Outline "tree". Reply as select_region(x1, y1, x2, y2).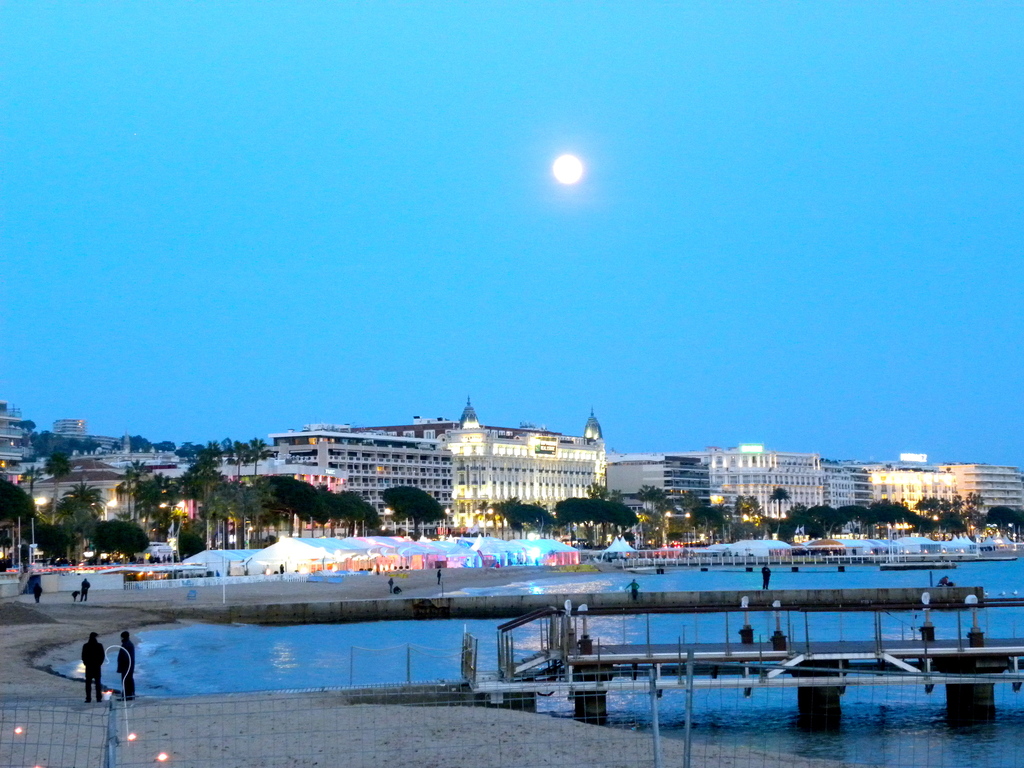
select_region(911, 495, 960, 534).
